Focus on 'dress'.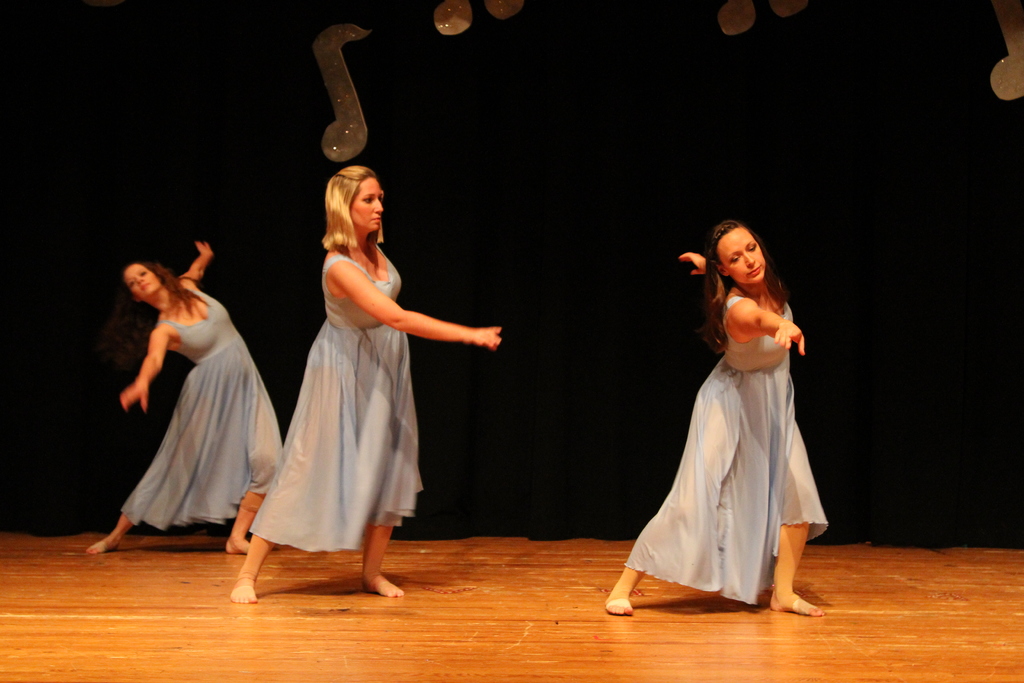
Focused at 121/288/297/538.
